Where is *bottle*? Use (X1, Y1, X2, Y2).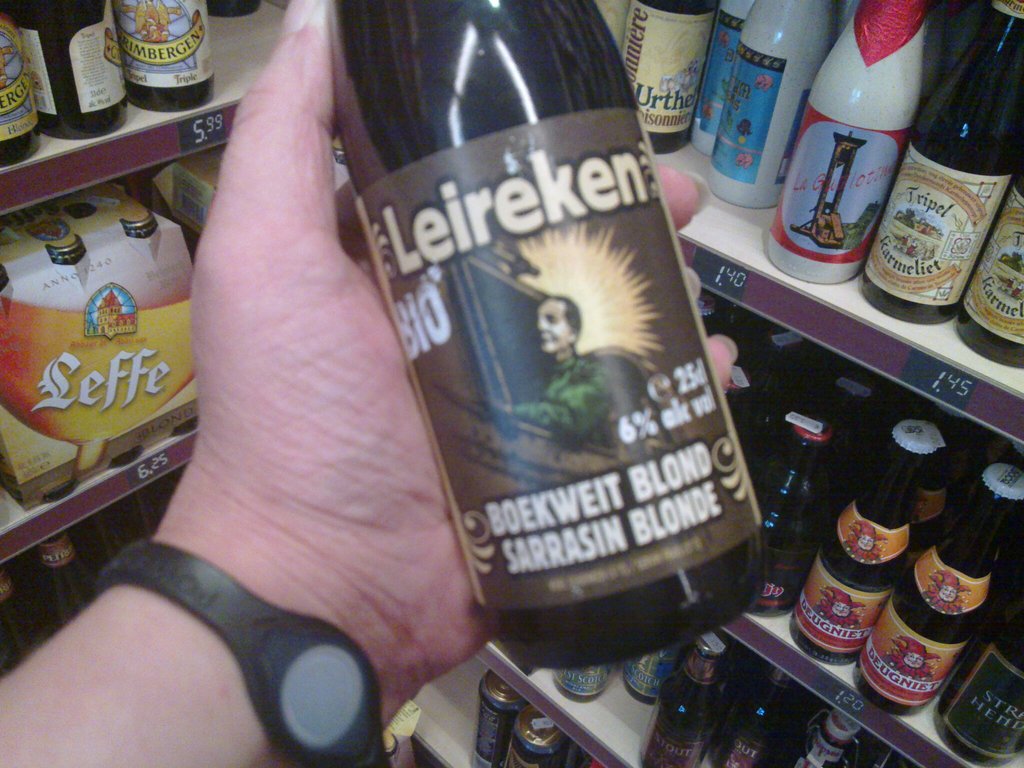
(762, 0, 920, 286).
